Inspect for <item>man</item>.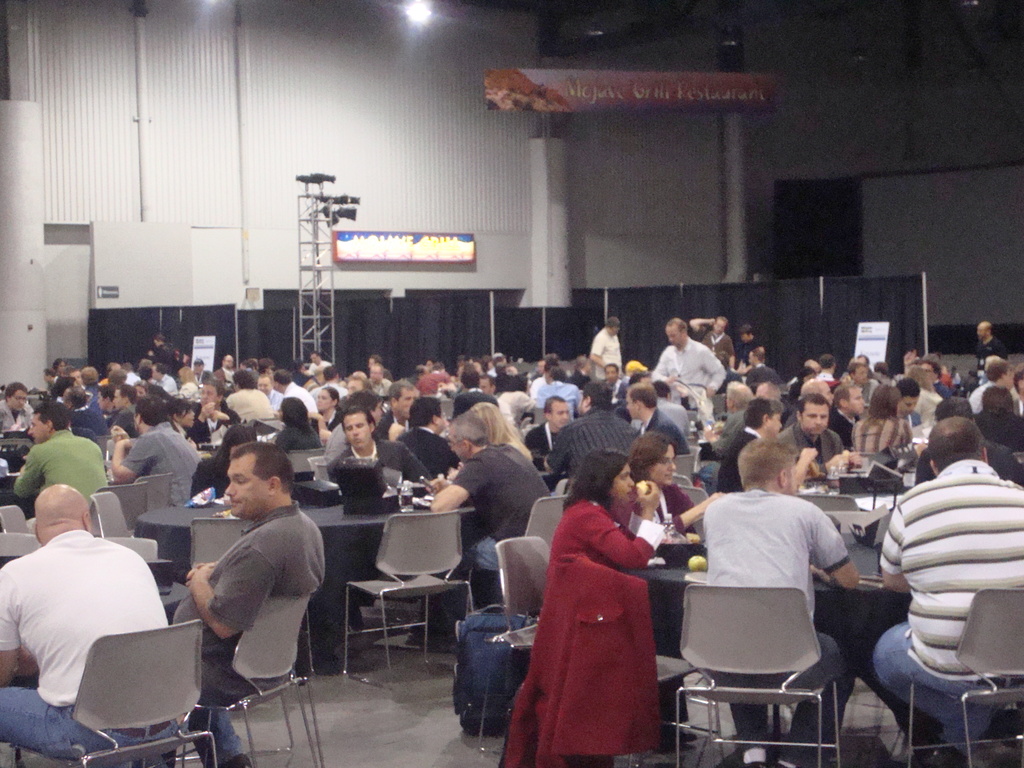
Inspection: 737,350,785,392.
